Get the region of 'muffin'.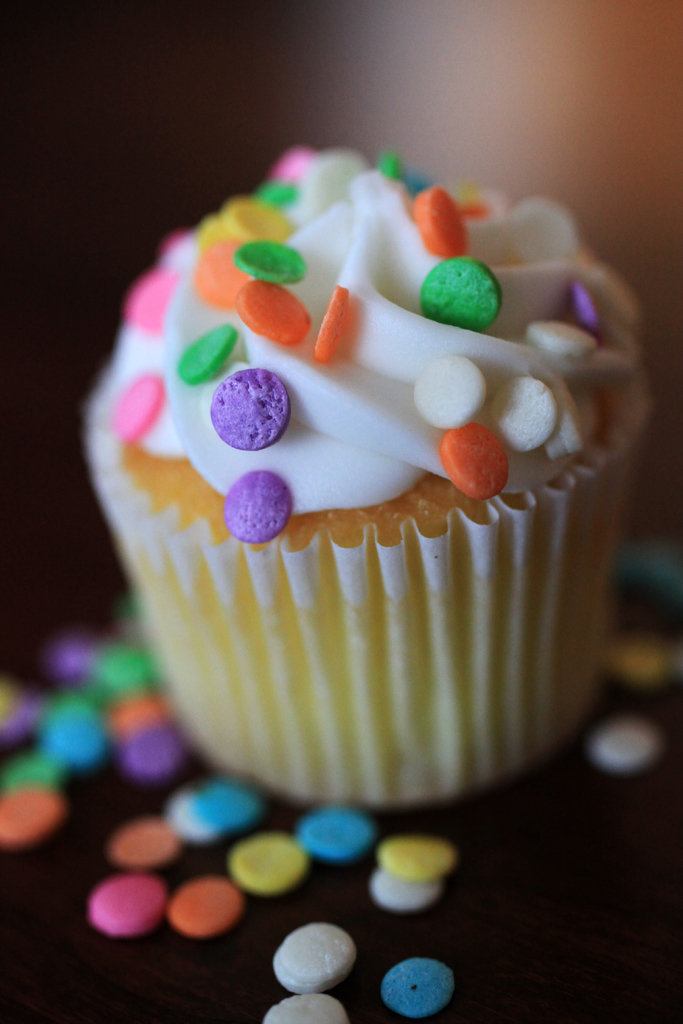
box=[86, 150, 682, 829].
